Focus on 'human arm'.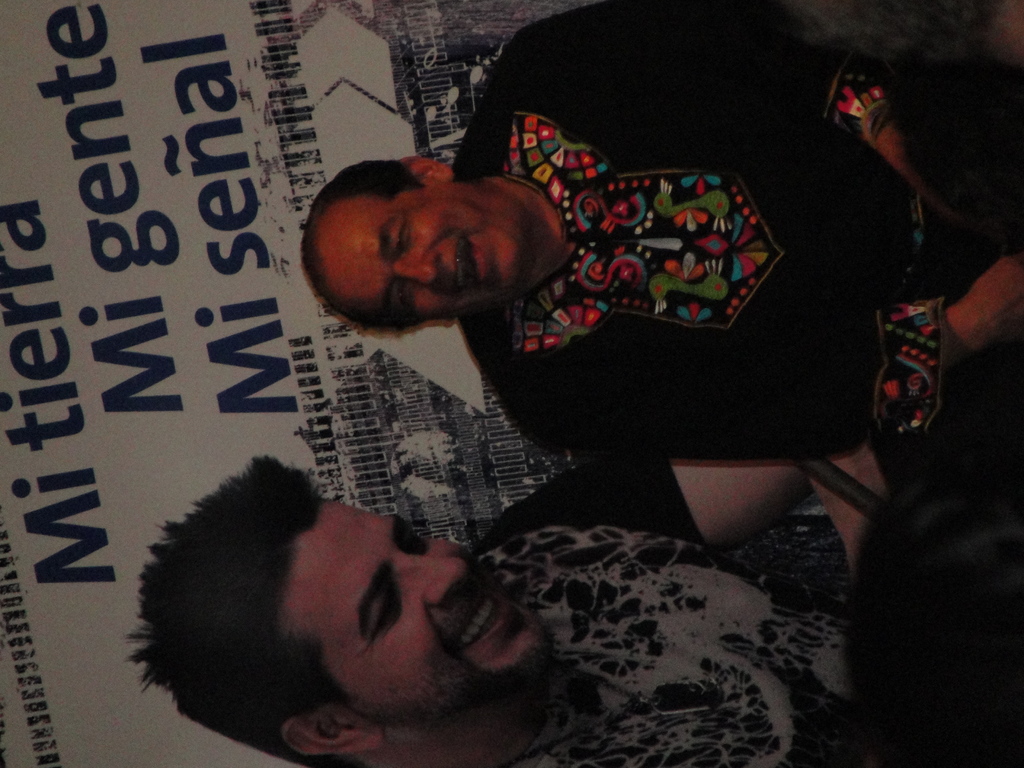
Focused at select_region(477, 461, 883, 571).
